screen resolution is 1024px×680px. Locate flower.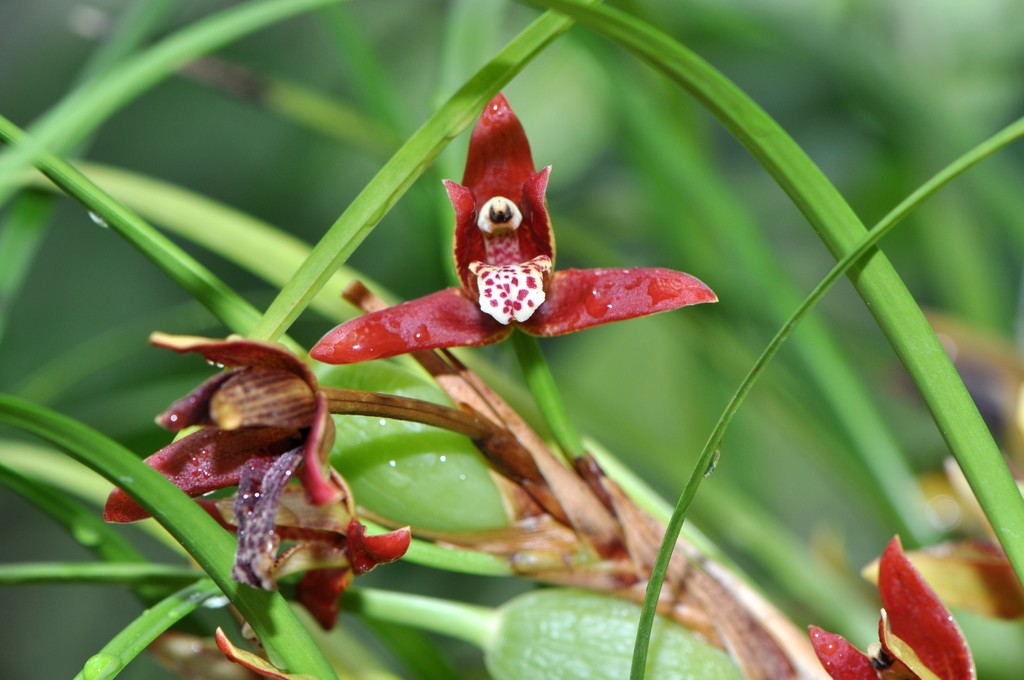
100/331/432/636.
